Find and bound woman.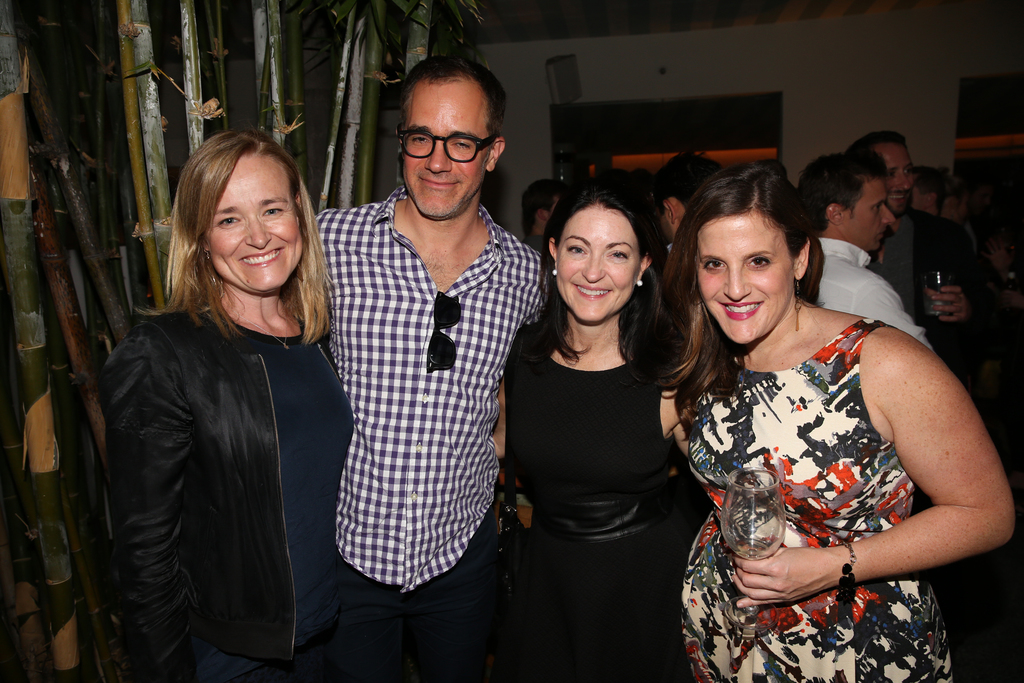
Bound: crop(672, 172, 1020, 682).
